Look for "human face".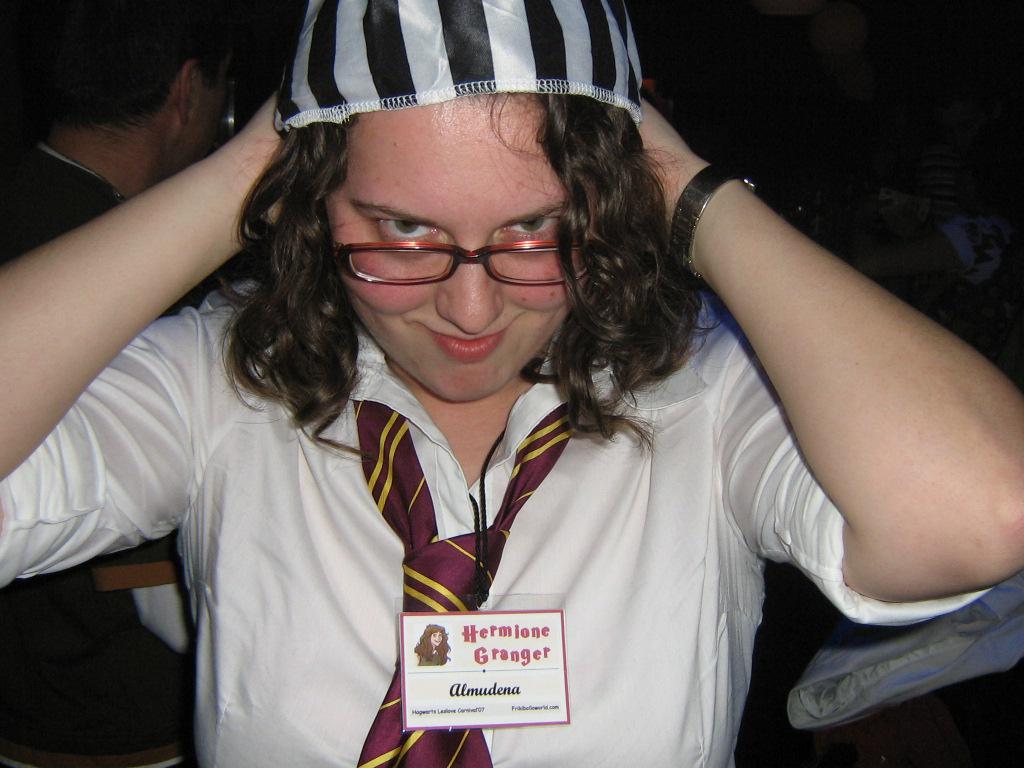
Found: <box>321,90,596,400</box>.
